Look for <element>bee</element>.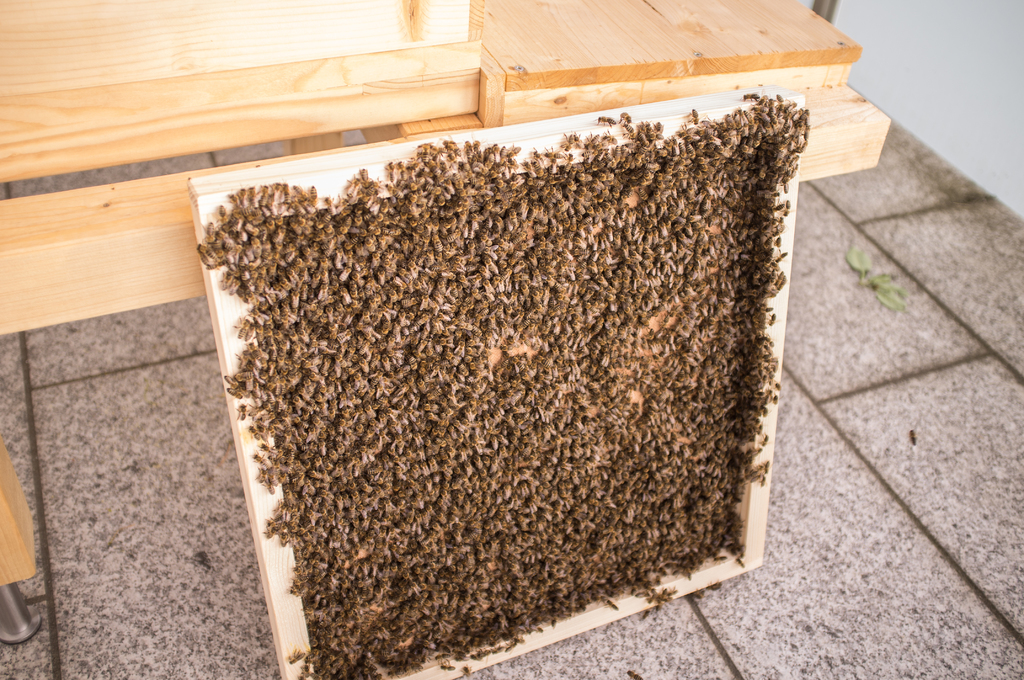
Found: BBox(583, 148, 596, 156).
